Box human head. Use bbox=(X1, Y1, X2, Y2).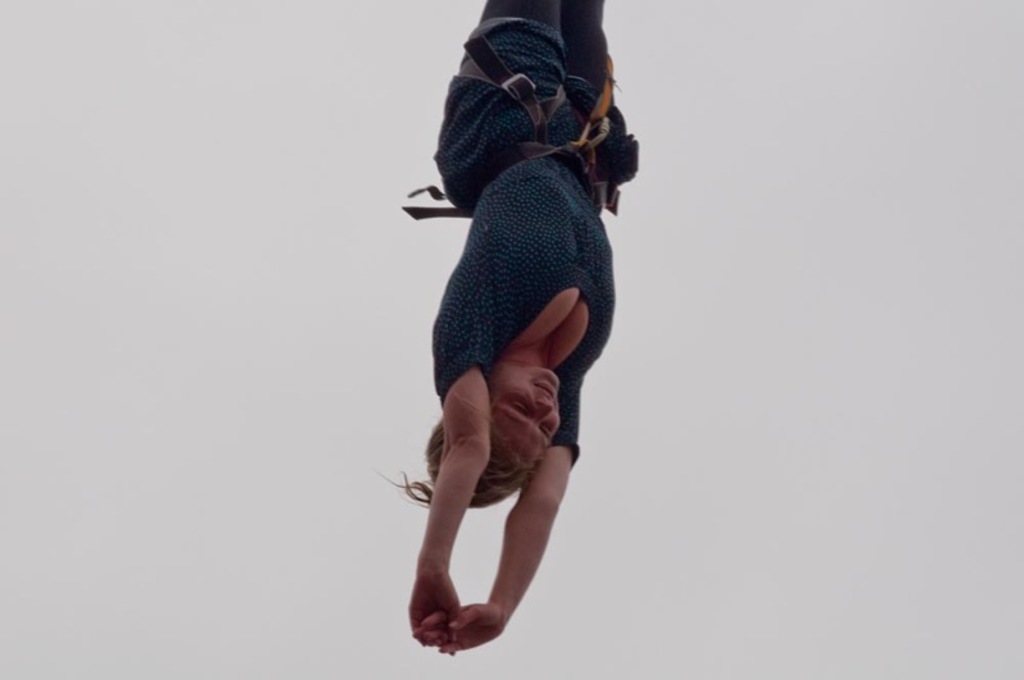
bbox=(383, 364, 563, 508).
